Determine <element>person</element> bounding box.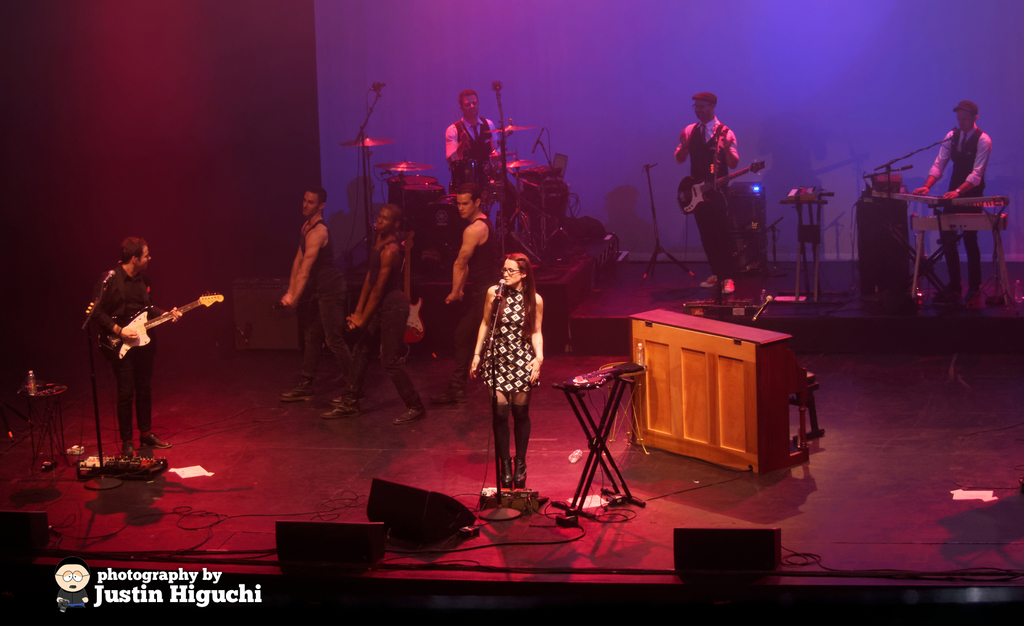
Determined: [x1=280, y1=185, x2=358, y2=418].
